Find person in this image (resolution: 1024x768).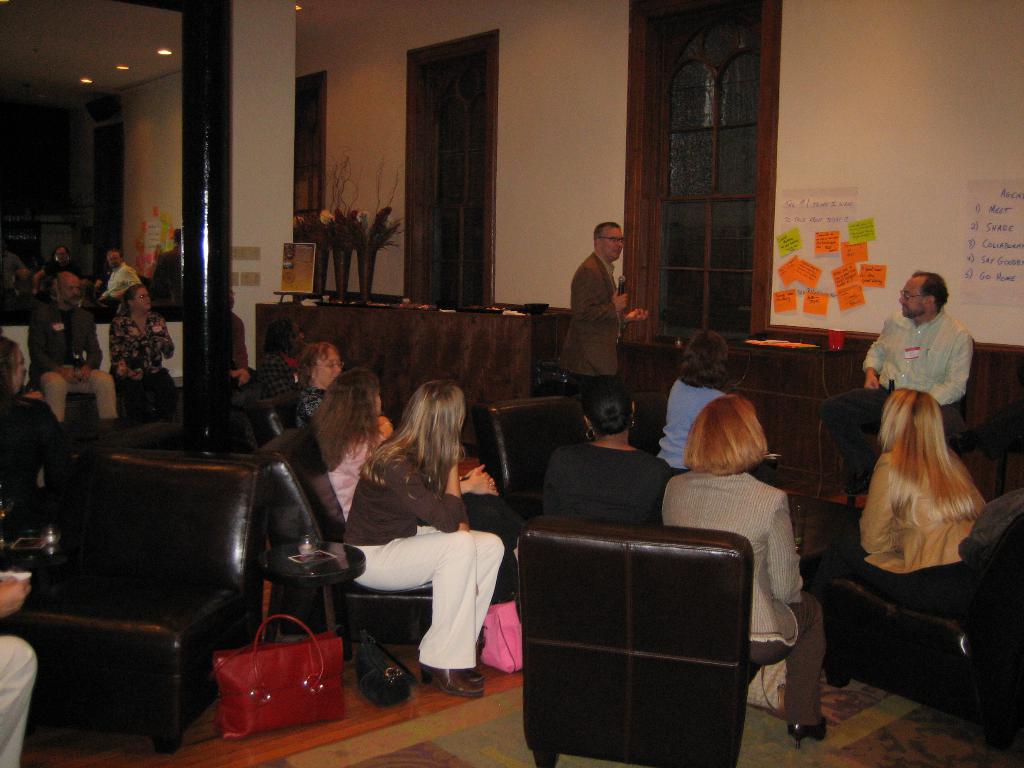
{"x1": 32, "y1": 270, "x2": 120, "y2": 424}.
